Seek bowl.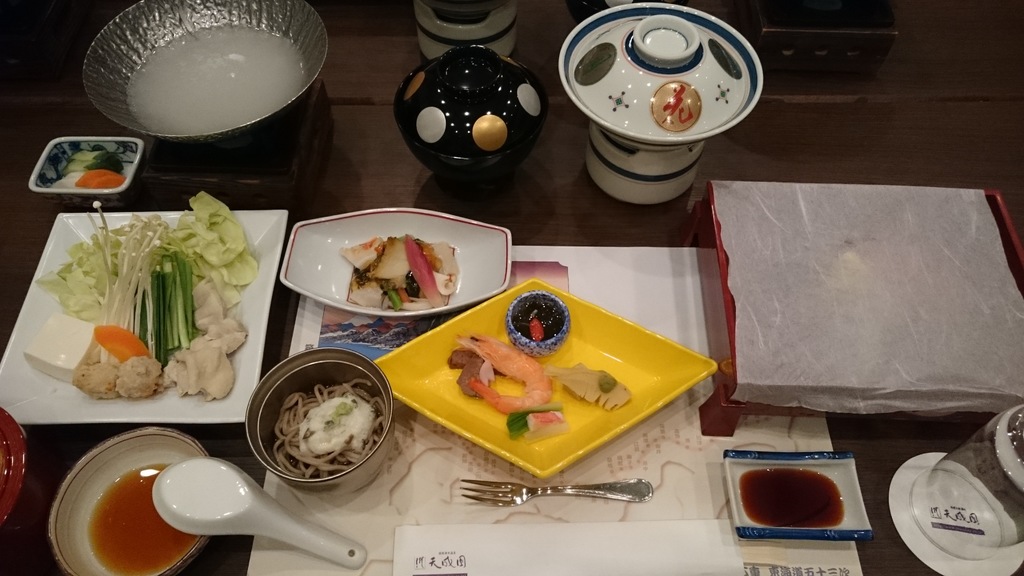
BBox(83, 0, 328, 141).
